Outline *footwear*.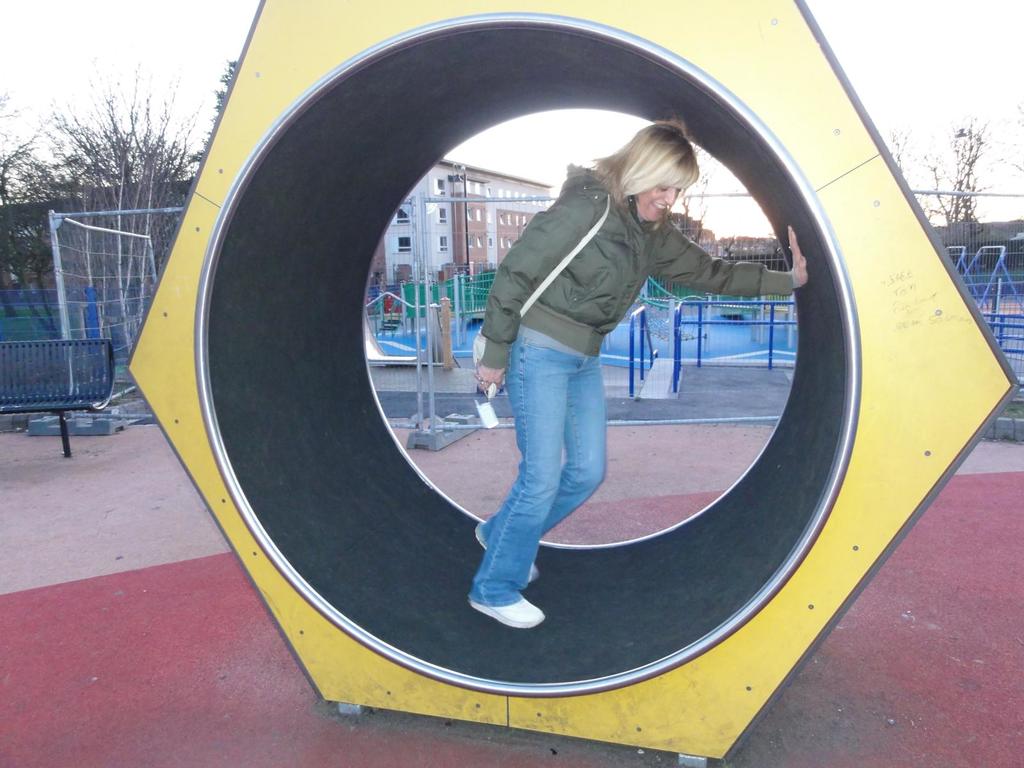
Outline: x1=468, y1=524, x2=540, y2=584.
